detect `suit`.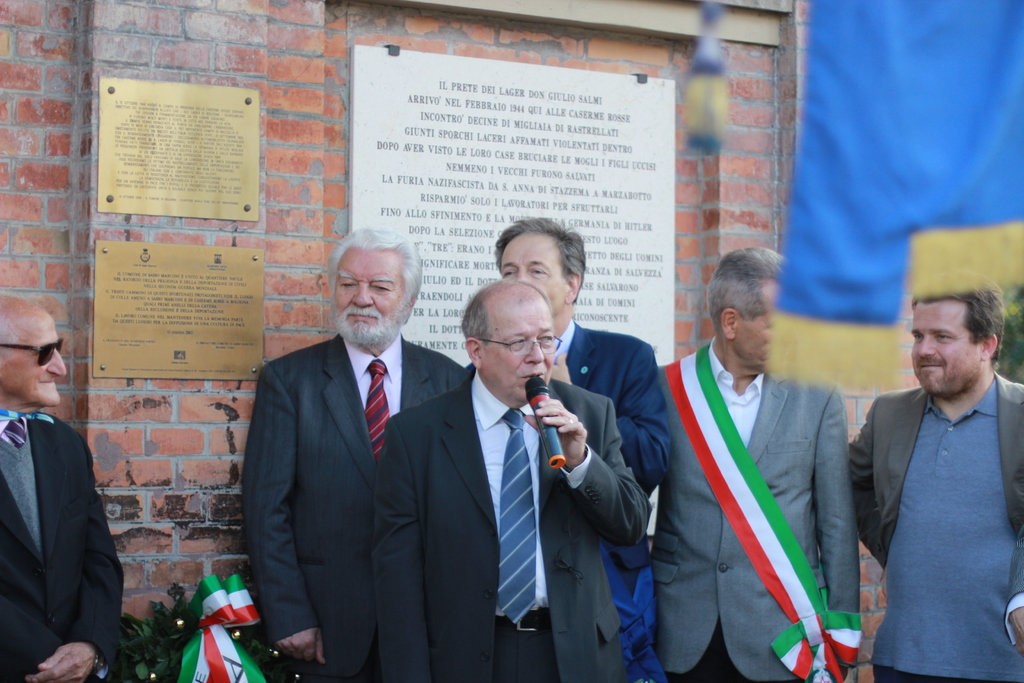
Detected at (x1=847, y1=369, x2=1023, y2=682).
